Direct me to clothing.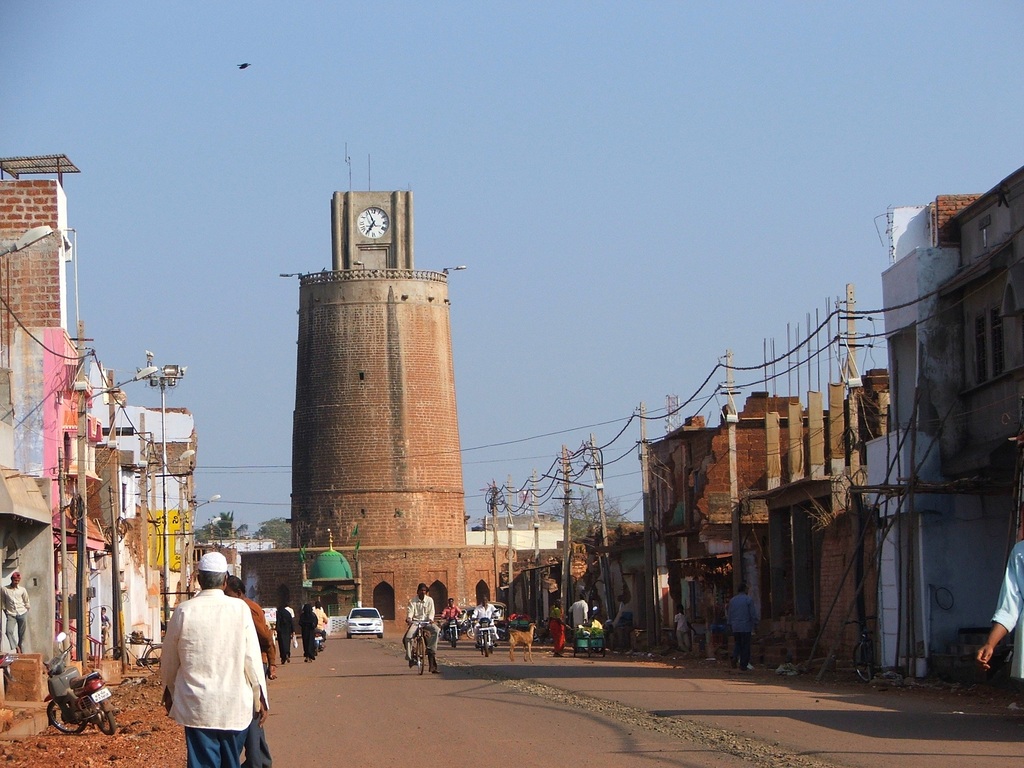
Direction: pyautogui.locateOnScreen(300, 611, 316, 658).
